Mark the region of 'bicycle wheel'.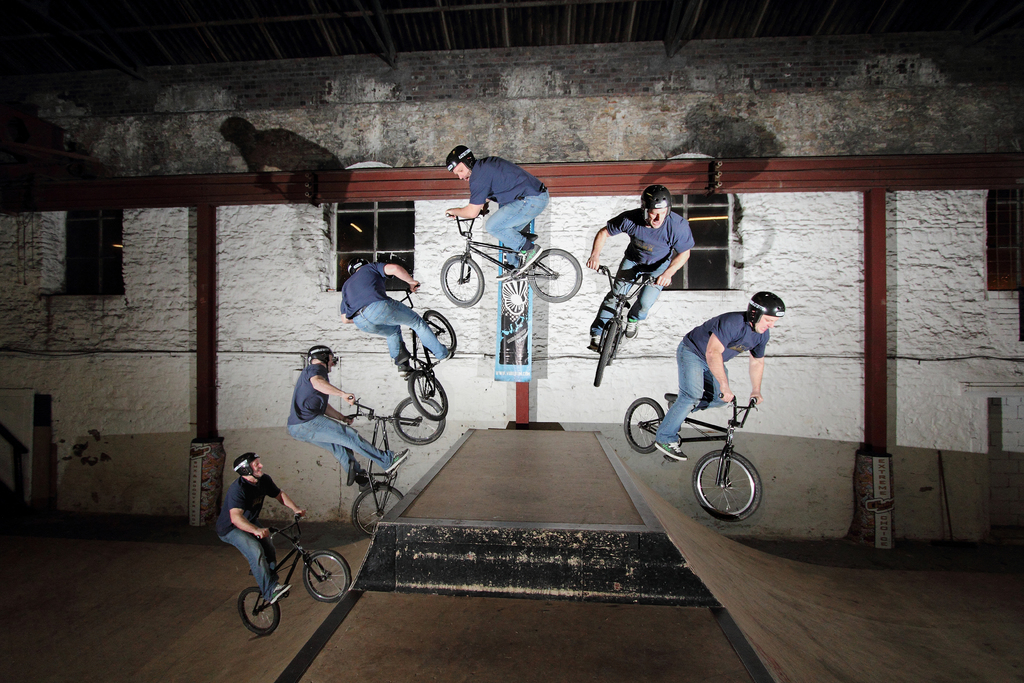
Region: crop(529, 243, 584, 303).
